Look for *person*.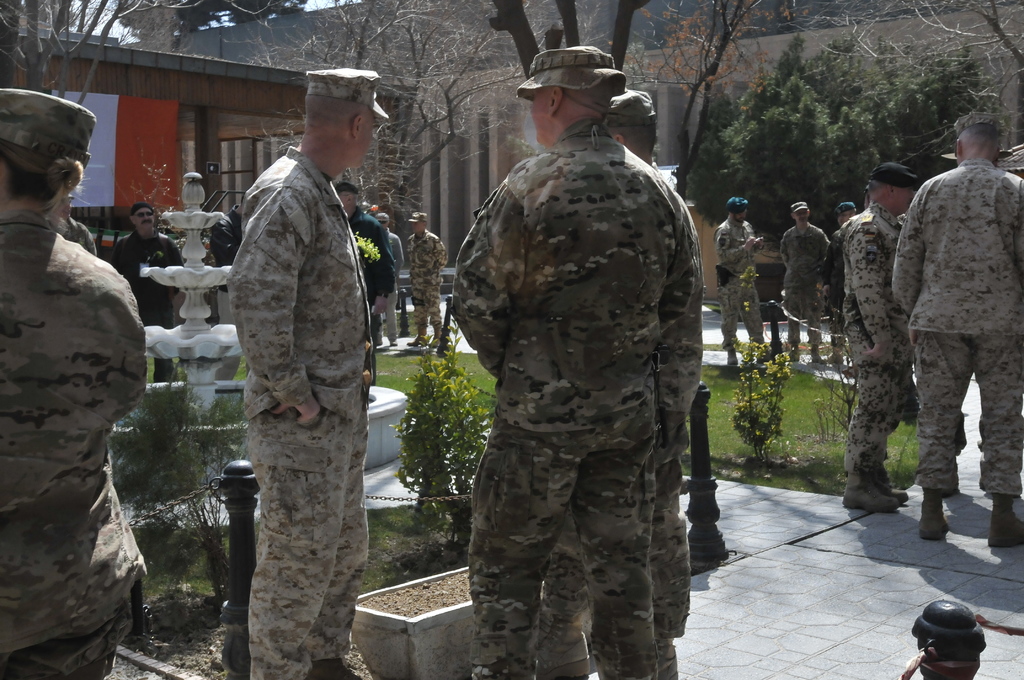
Found: pyautogui.locateOnScreen(718, 193, 774, 366).
